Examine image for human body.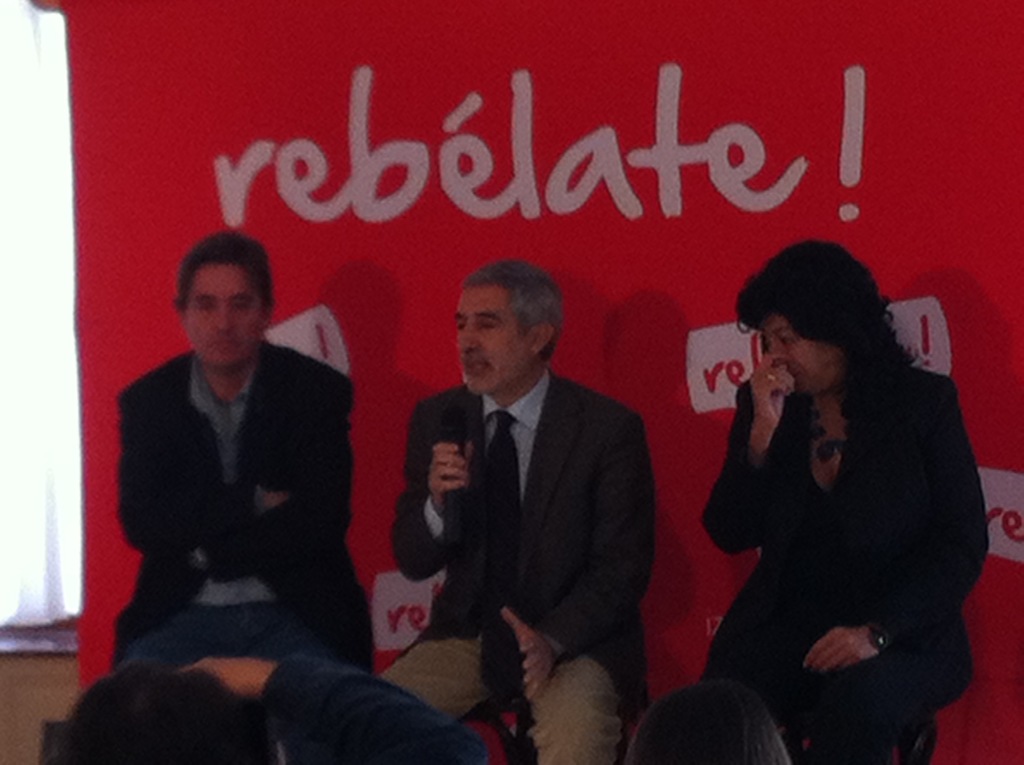
Examination result: detection(118, 353, 365, 667).
